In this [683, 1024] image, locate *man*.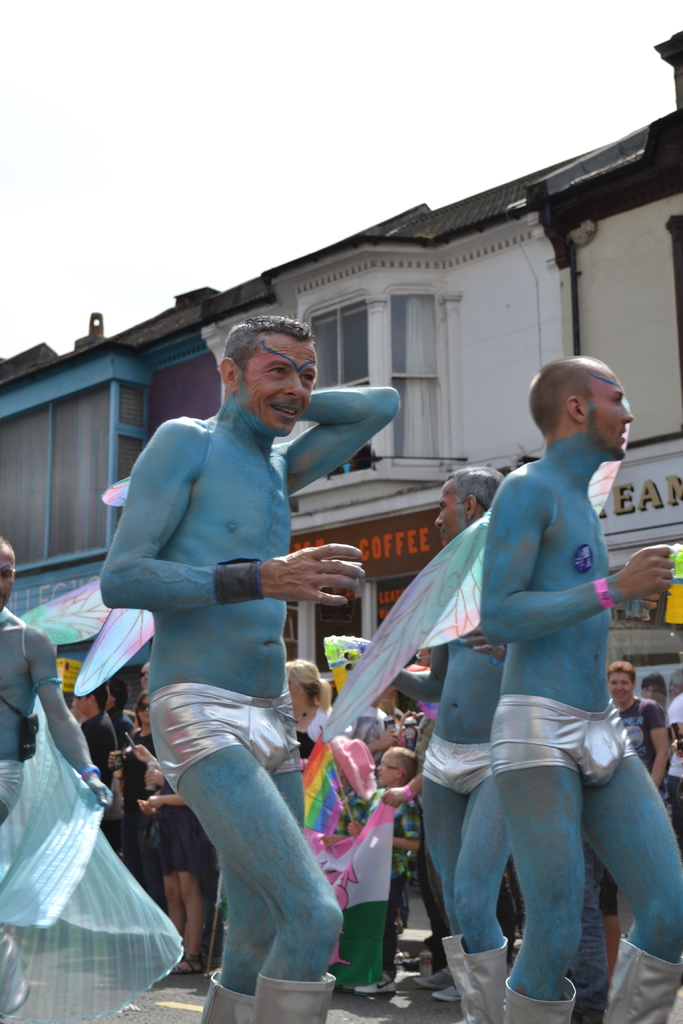
Bounding box: 108/305/377/1000.
